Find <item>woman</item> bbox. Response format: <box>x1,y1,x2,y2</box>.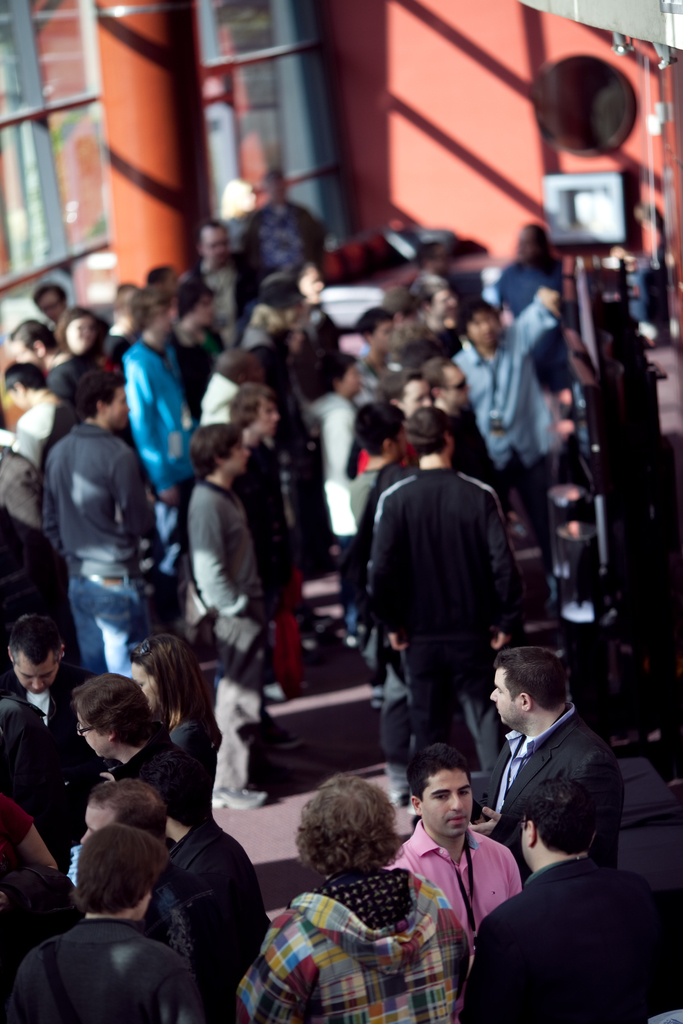
<box>124,634,227,815</box>.
